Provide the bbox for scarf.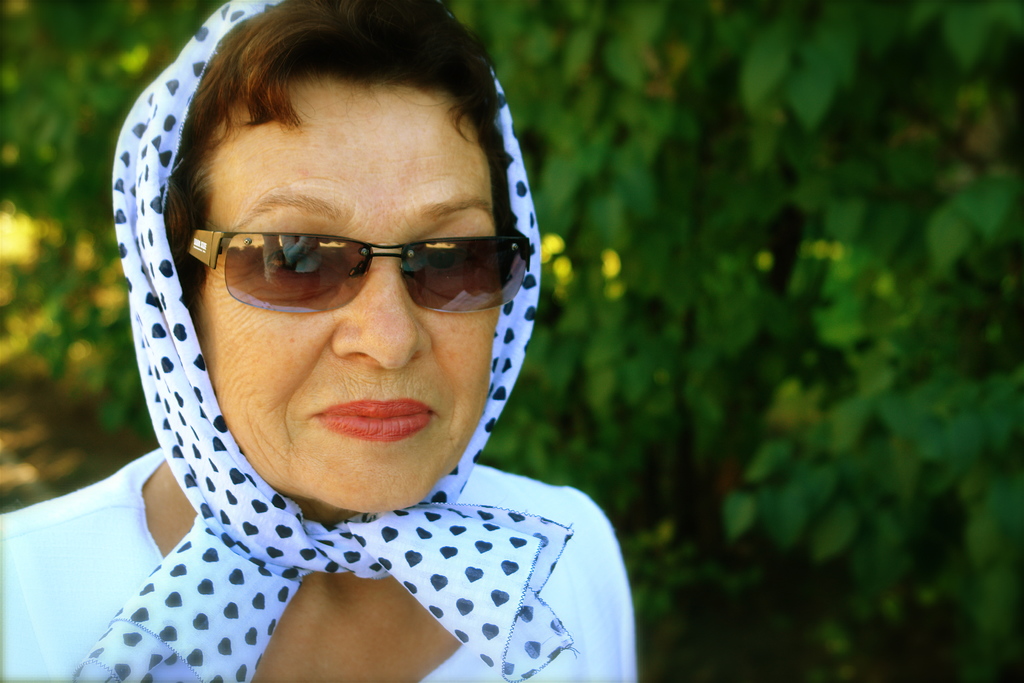
(x1=65, y1=0, x2=581, y2=682).
